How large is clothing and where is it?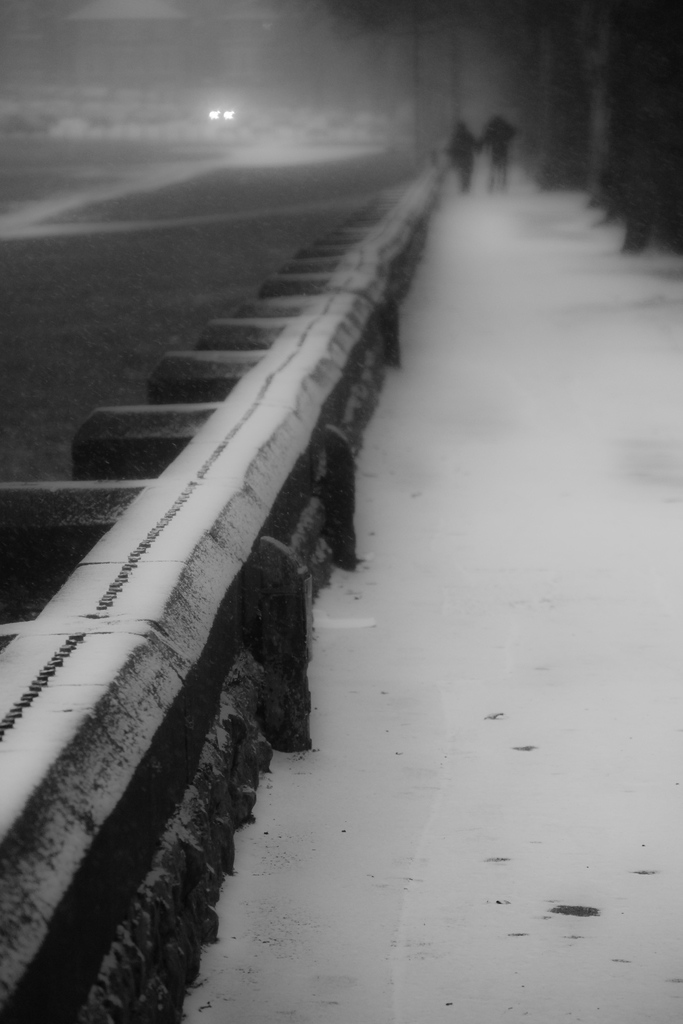
Bounding box: (left=450, top=125, right=485, bottom=194).
